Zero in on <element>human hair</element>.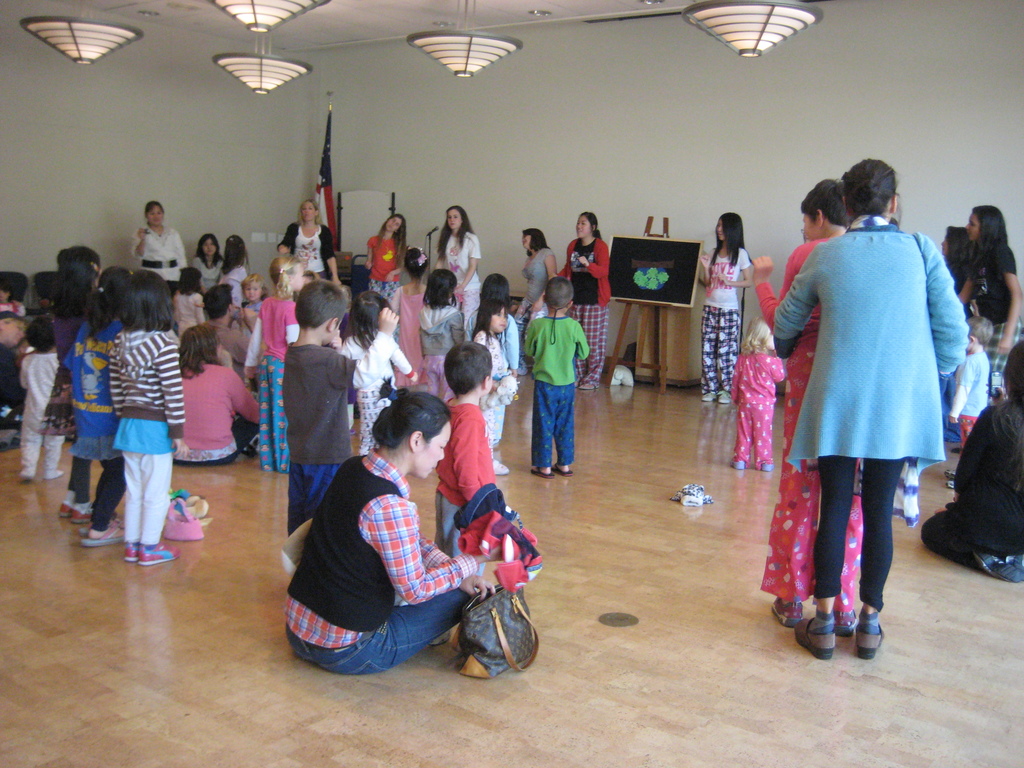
Zeroed in: BBox(971, 202, 1008, 256).
